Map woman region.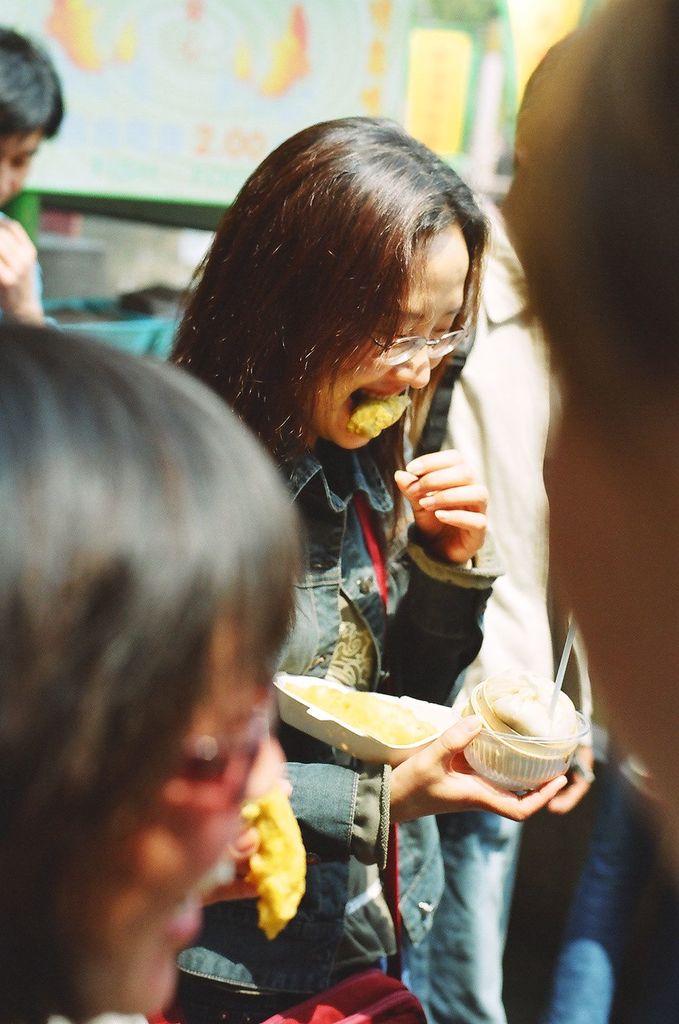
Mapped to Rect(0, 316, 300, 1023).
